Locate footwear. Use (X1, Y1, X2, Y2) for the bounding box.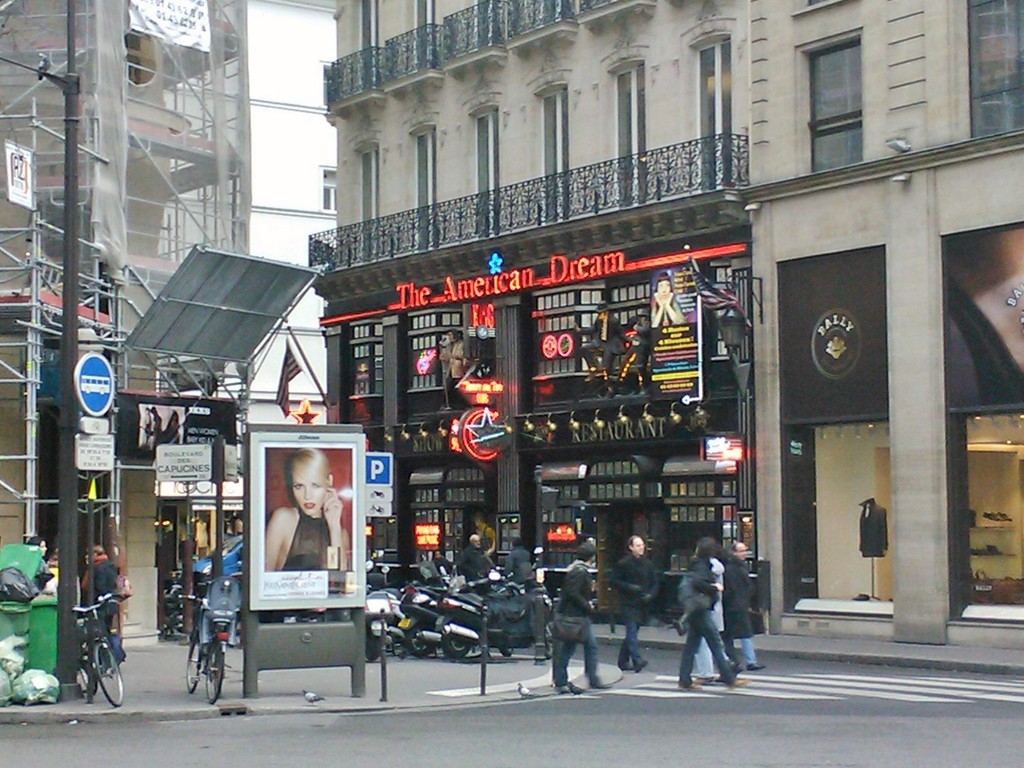
(621, 663, 640, 671).
